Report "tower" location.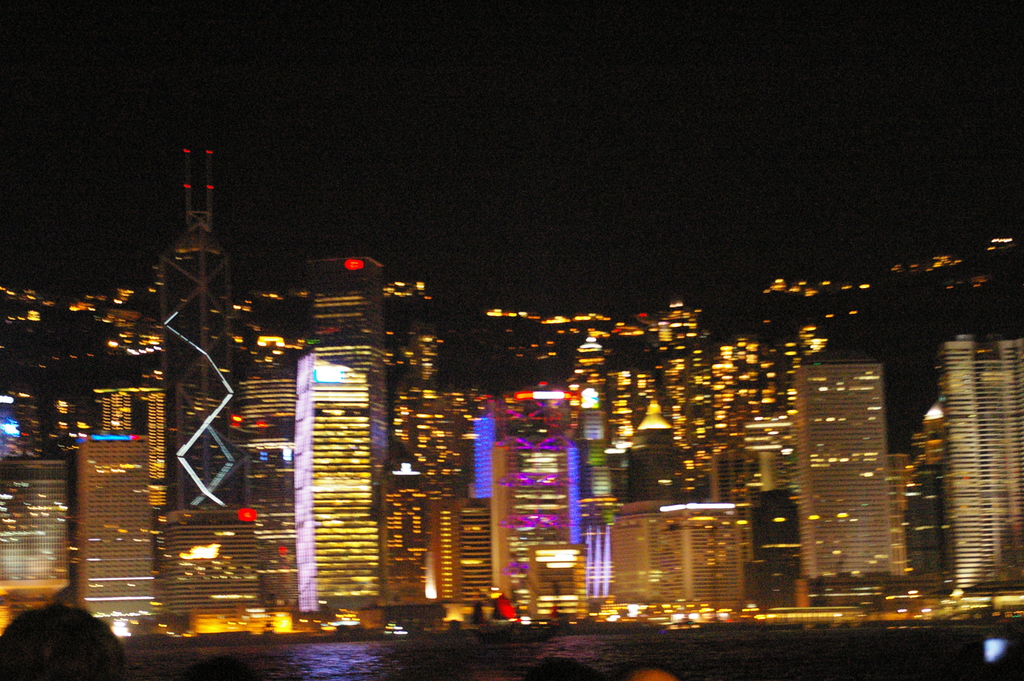
Report: Rect(70, 430, 168, 636).
